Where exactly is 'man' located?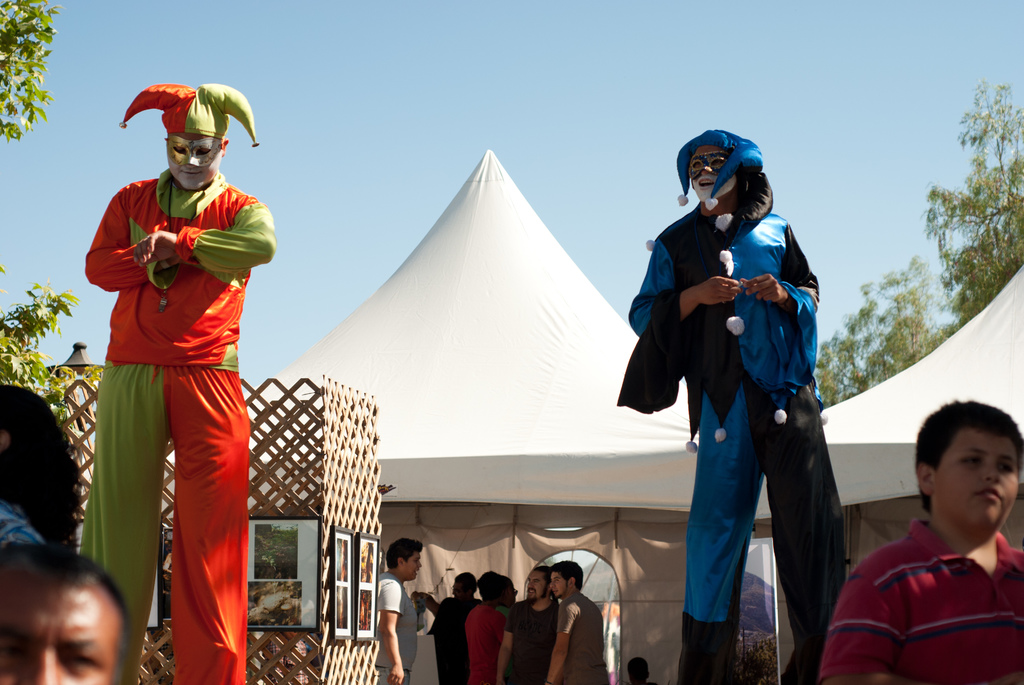
Its bounding box is 493:567:559:684.
